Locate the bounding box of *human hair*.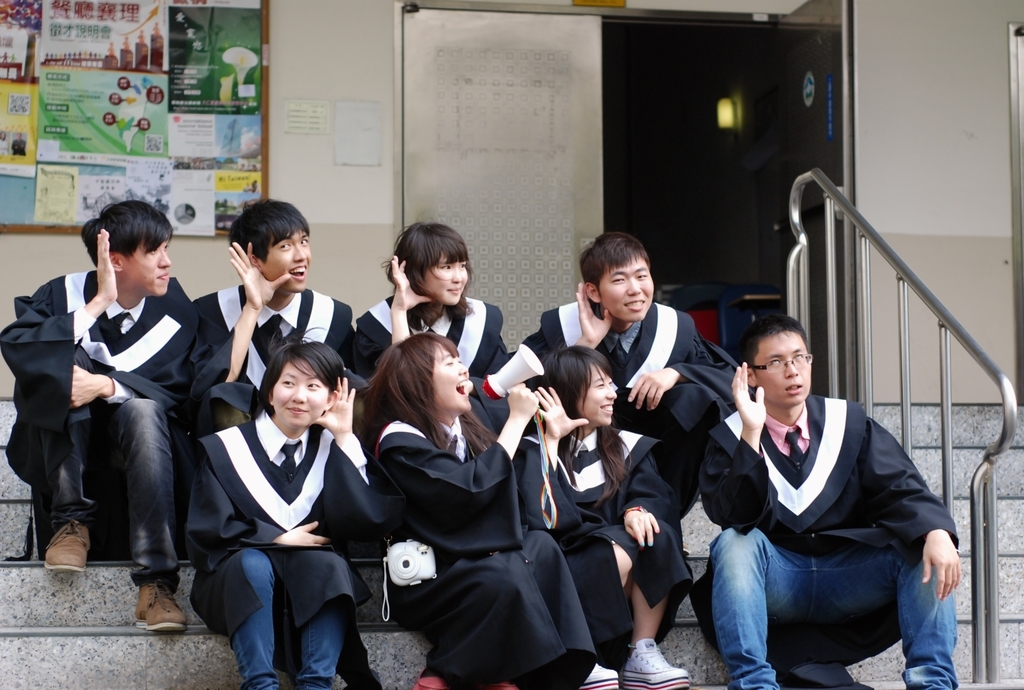
Bounding box: <bbox>580, 232, 653, 316</bbox>.
